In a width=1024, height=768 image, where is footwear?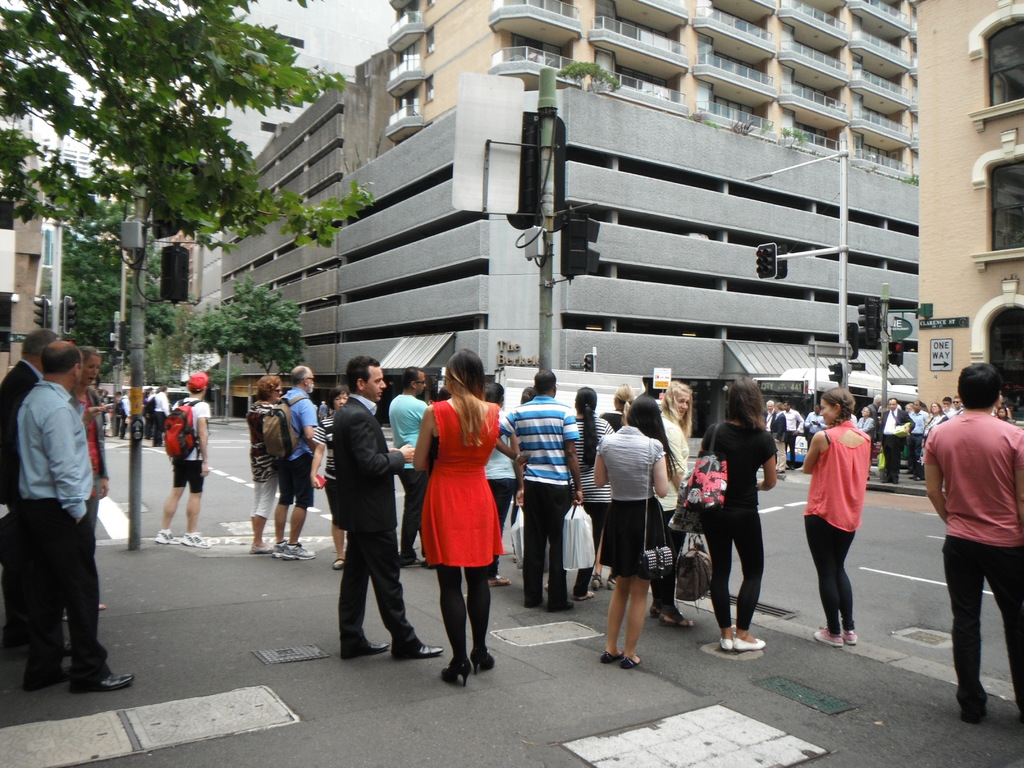
(285,541,324,562).
